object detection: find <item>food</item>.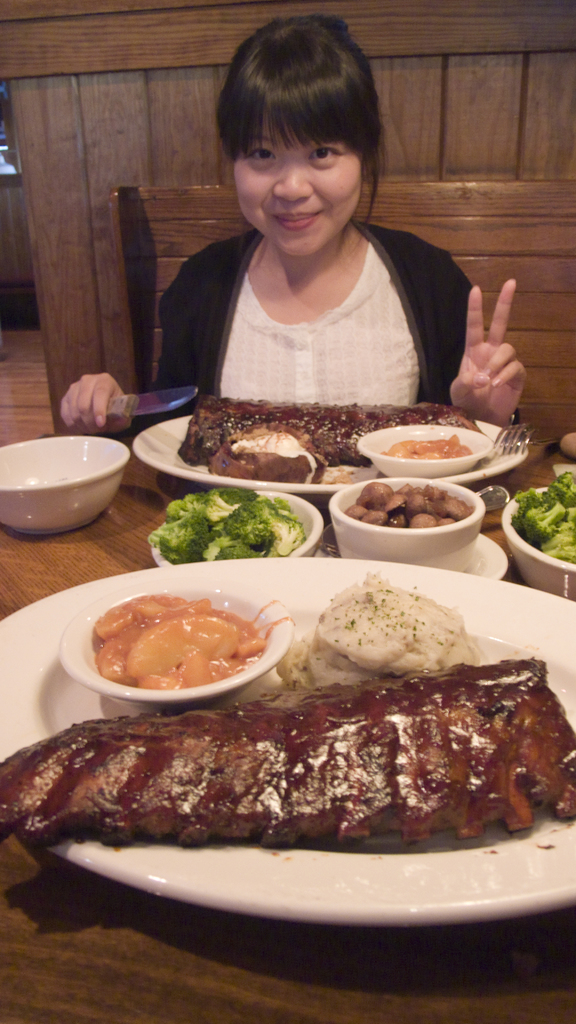
crop(283, 564, 488, 685).
